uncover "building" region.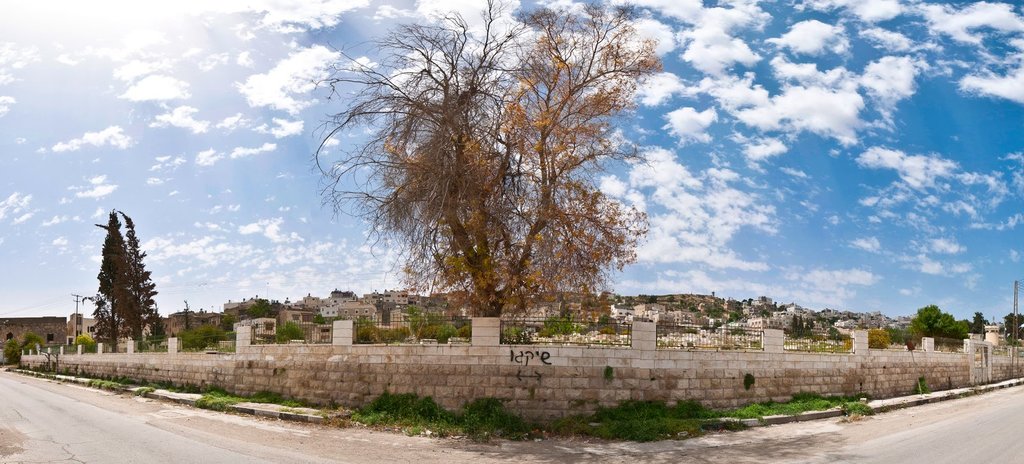
Uncovered: (74,310,100,347).
